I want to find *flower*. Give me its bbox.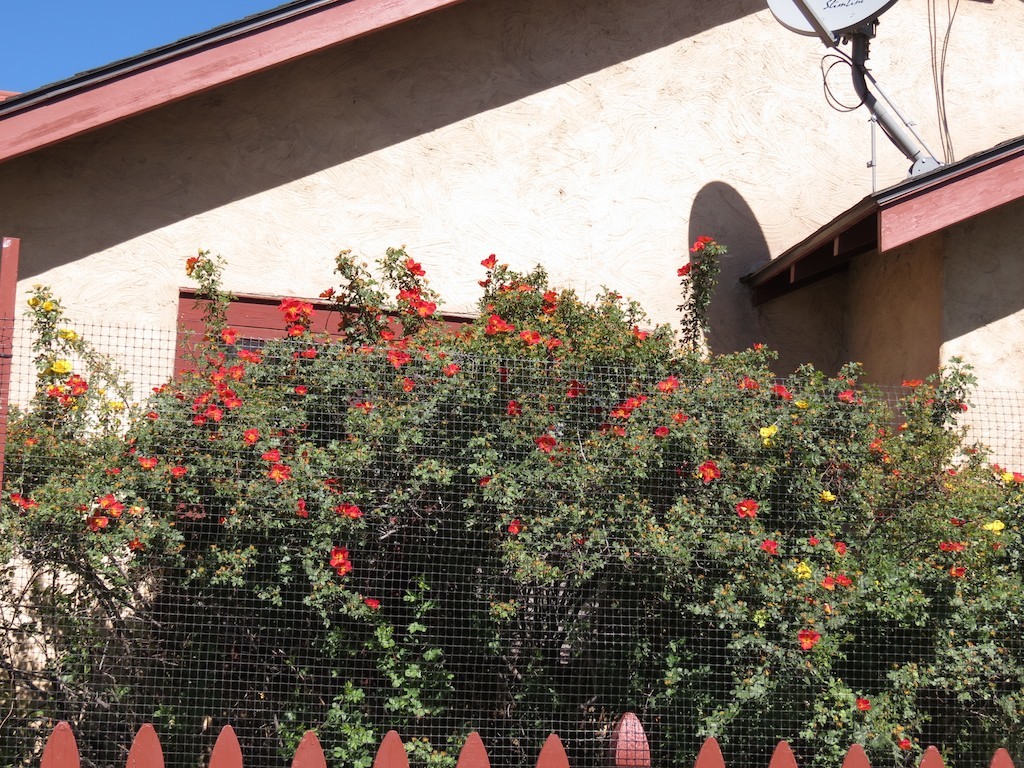
detection(834, 543, 843, 551).
